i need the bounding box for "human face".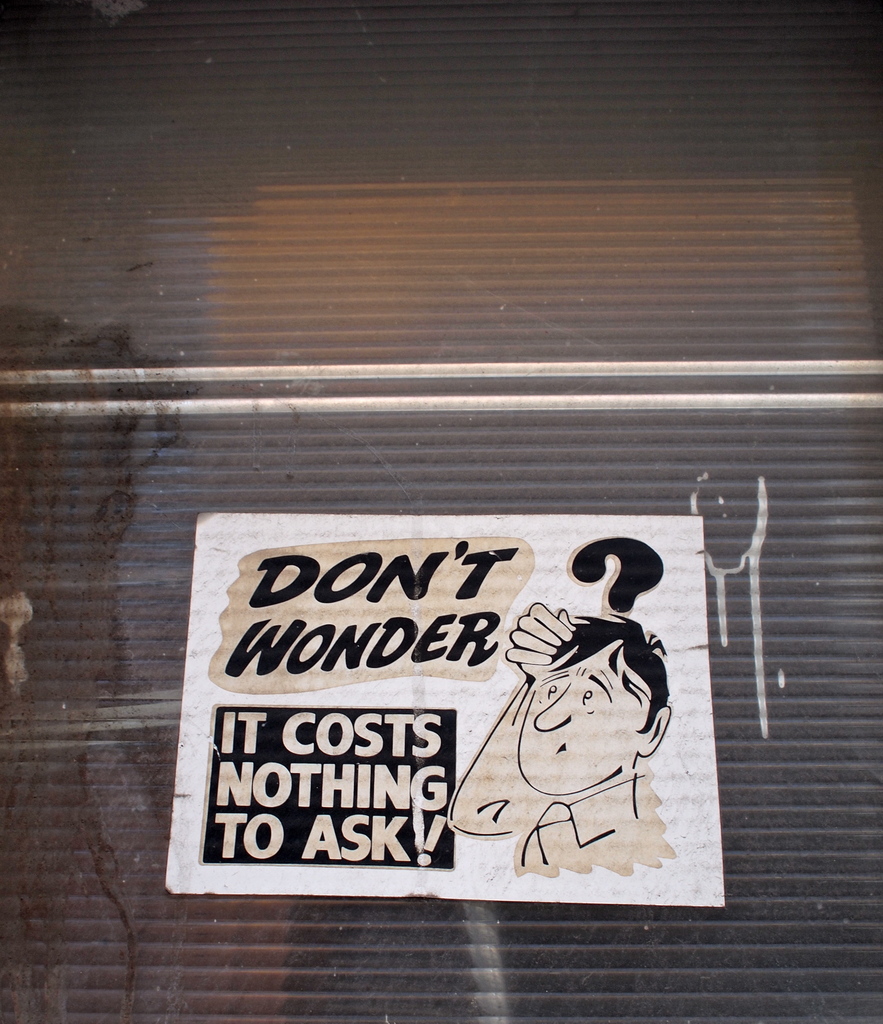
Here it is: (521,652,641,799).
